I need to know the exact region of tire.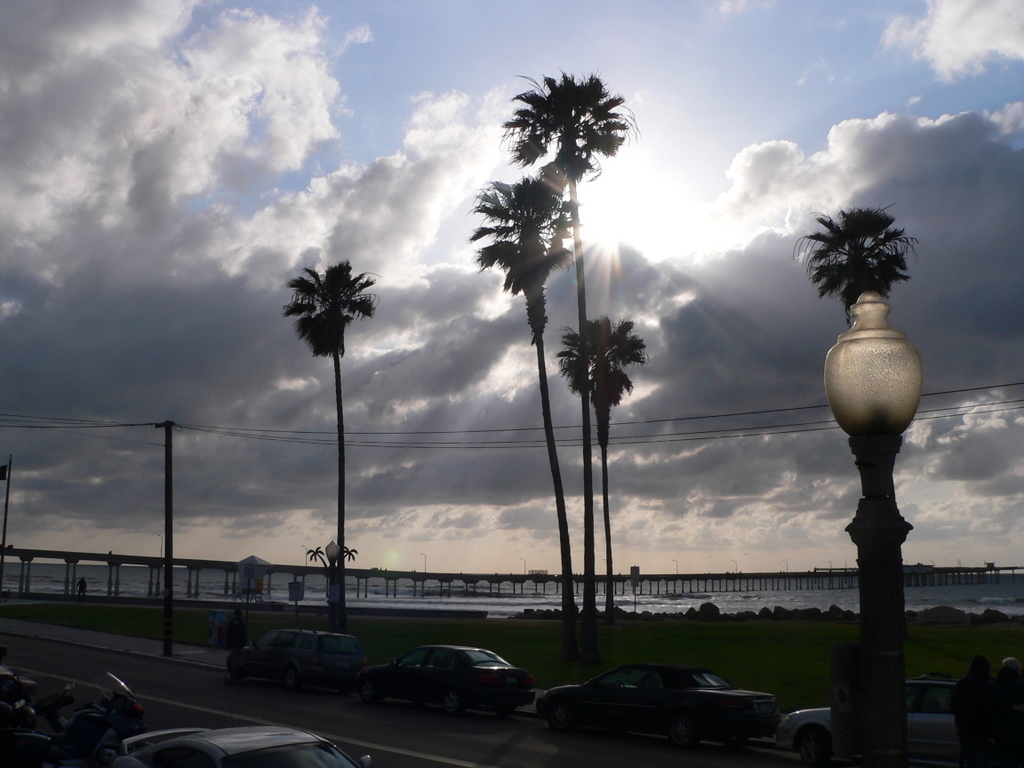
Region: {"left": 723, "top": 734, "right": 749, "bottom": 749}.
